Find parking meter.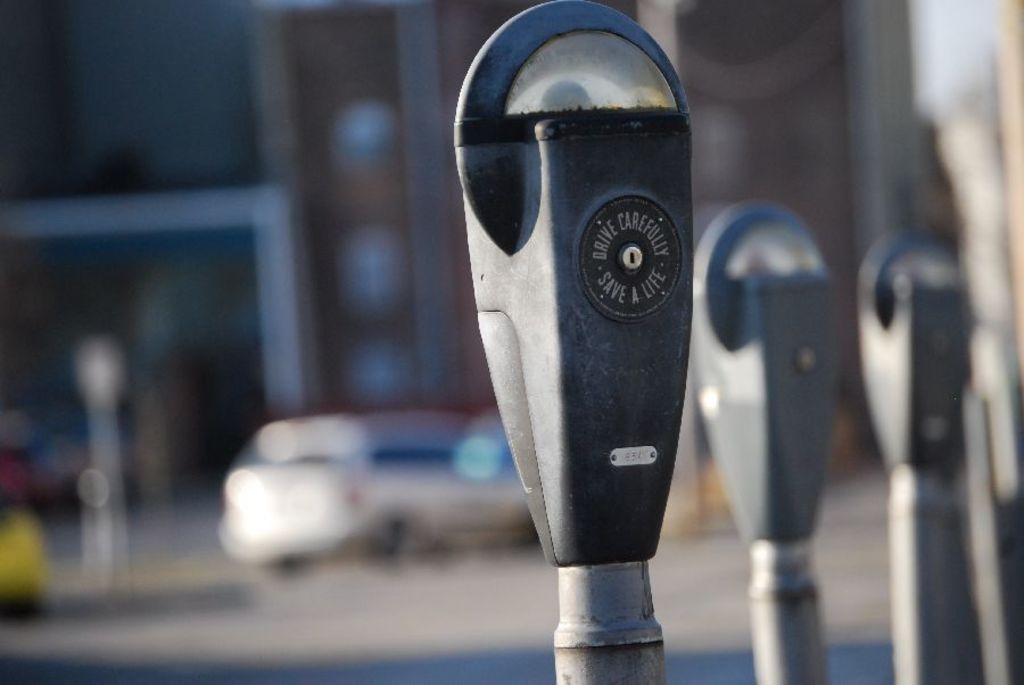
l=850, t=225, r=983, b=468.
